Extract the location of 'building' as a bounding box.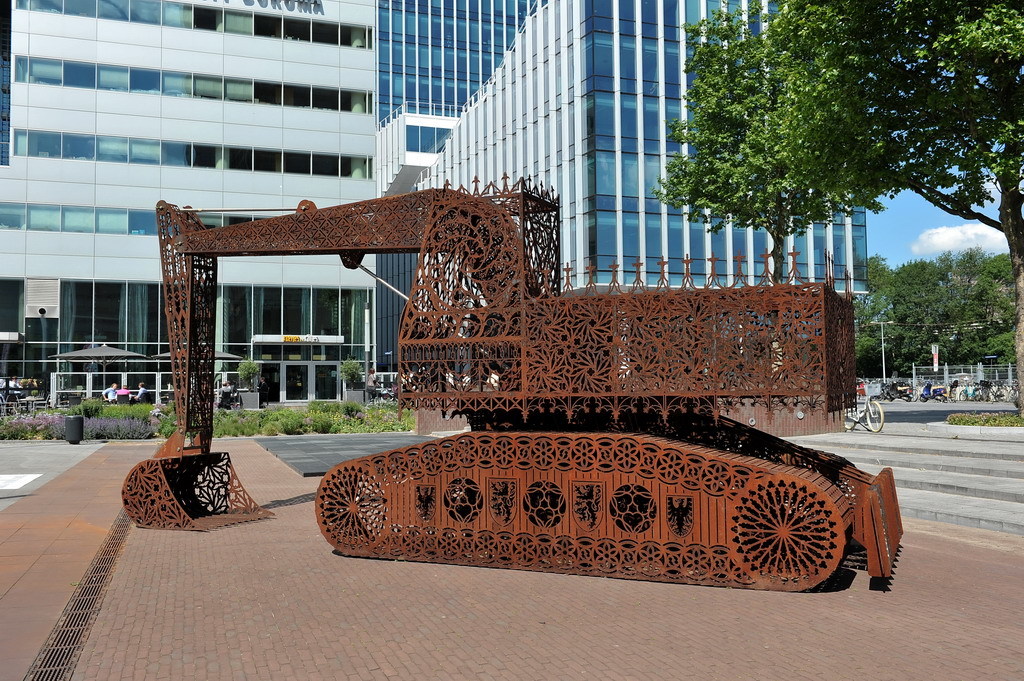
region(0, 0, 865, 412).
